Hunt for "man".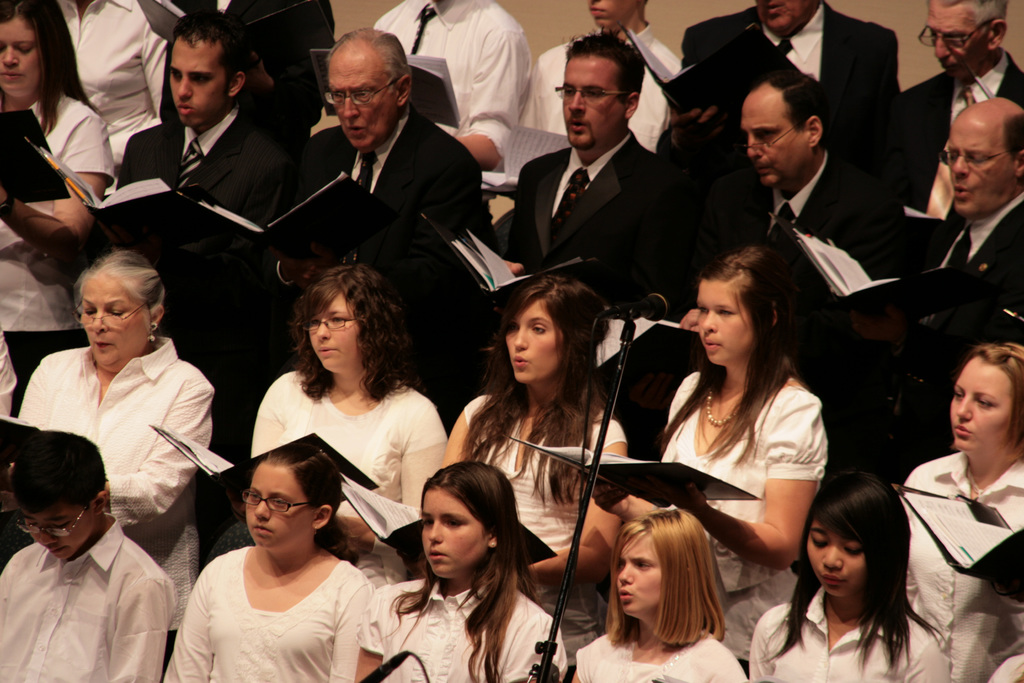
Hunted down at {"x1": 679, "y1": 0, "x2": 899, "y2": 113}.
